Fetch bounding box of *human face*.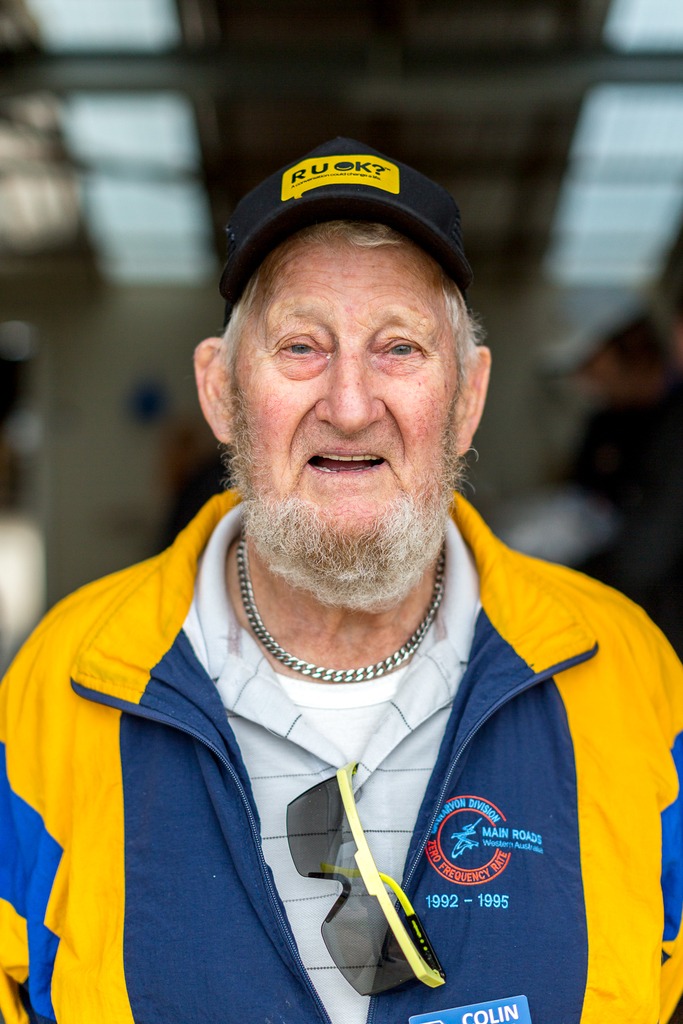
Bbox: [225, 227, 460, 588].
